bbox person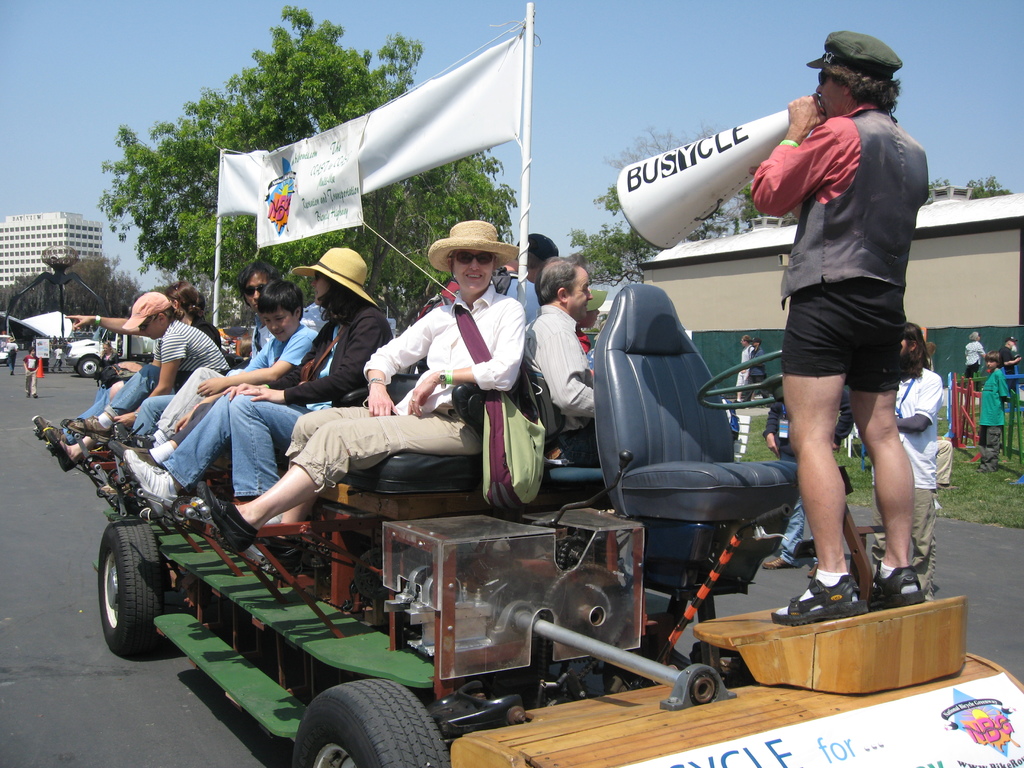
bbox=[513, 236, 557, 338]
